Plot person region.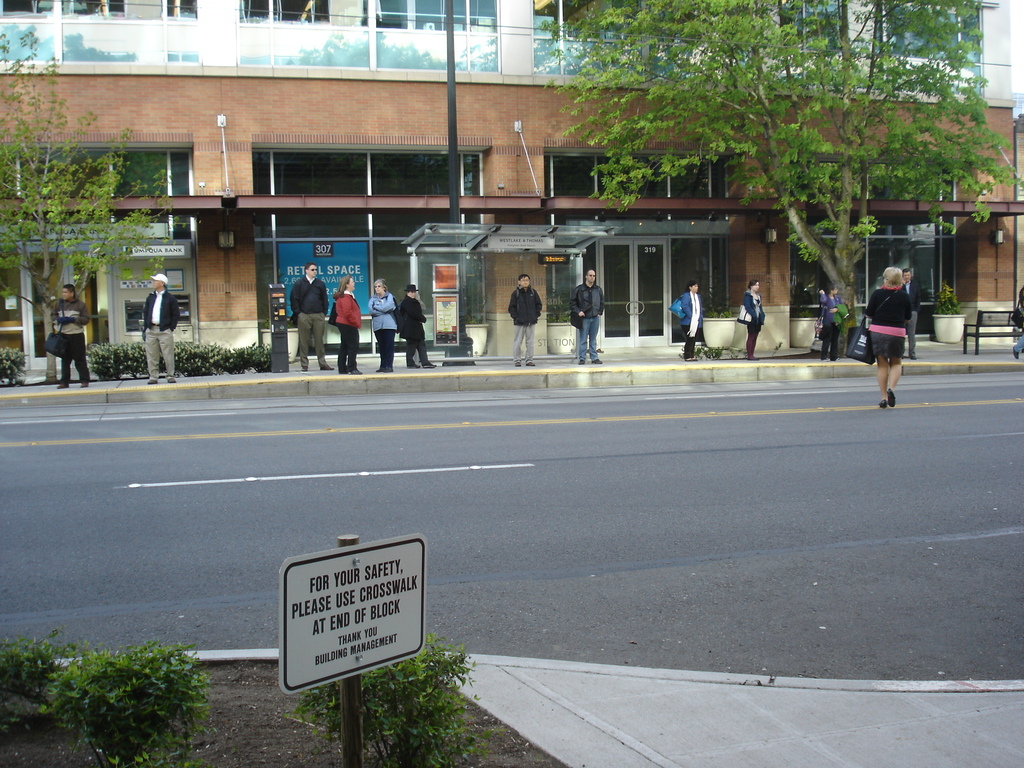
Plotted at box=[504, 270, 534, 362].
